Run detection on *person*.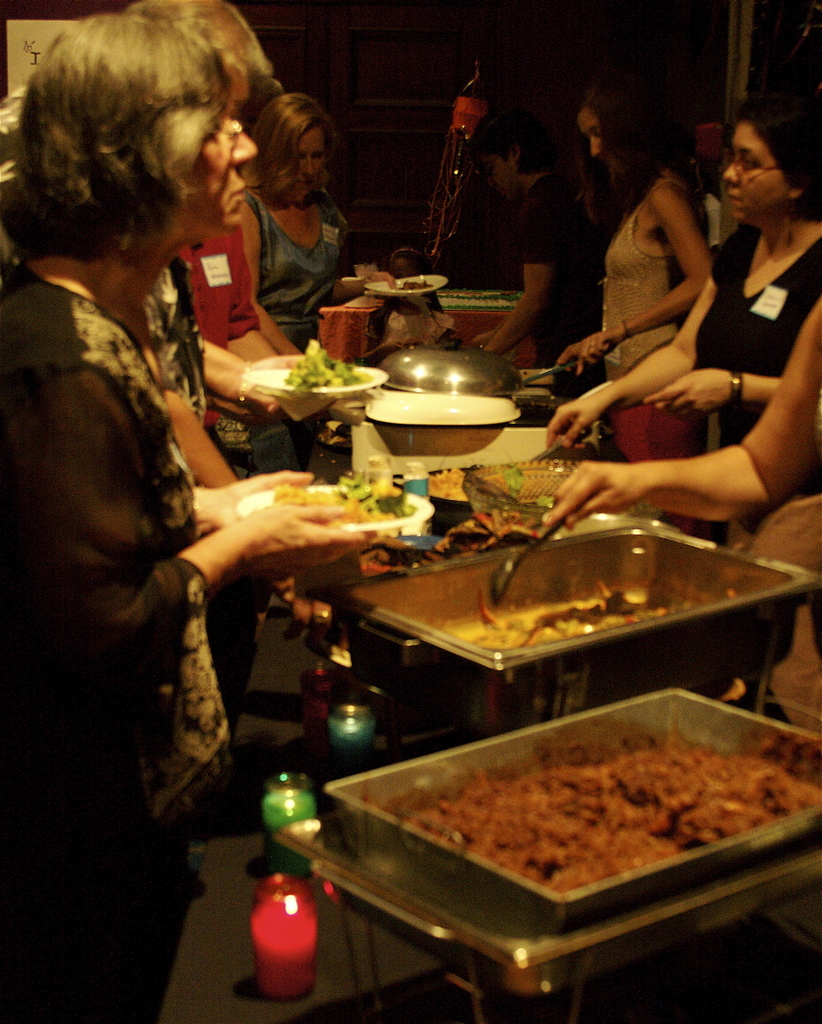
Result: box(552, 84, 713, 459).
